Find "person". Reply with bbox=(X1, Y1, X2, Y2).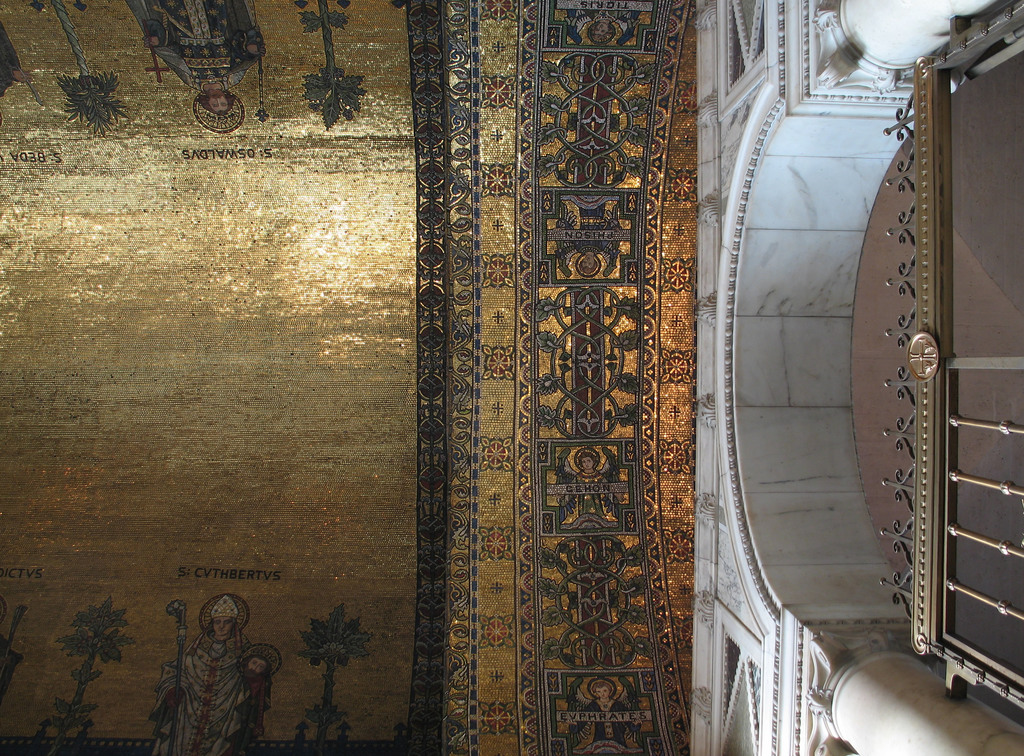
bbox=(129, 0, 268, 117).
